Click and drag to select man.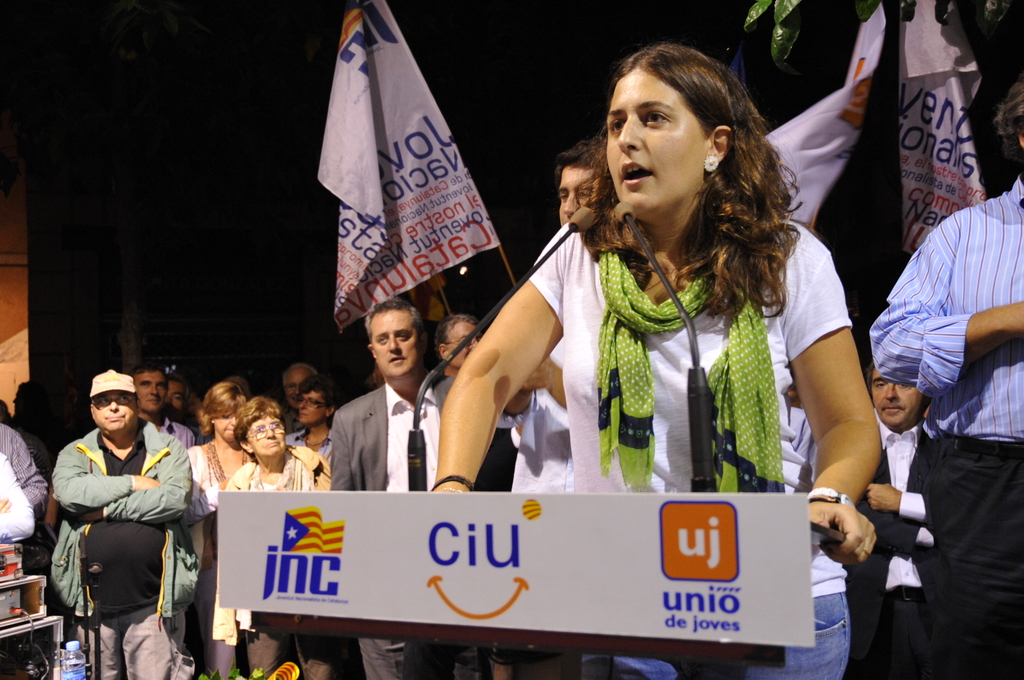
Selection: region(855, 359, 926, 679).
